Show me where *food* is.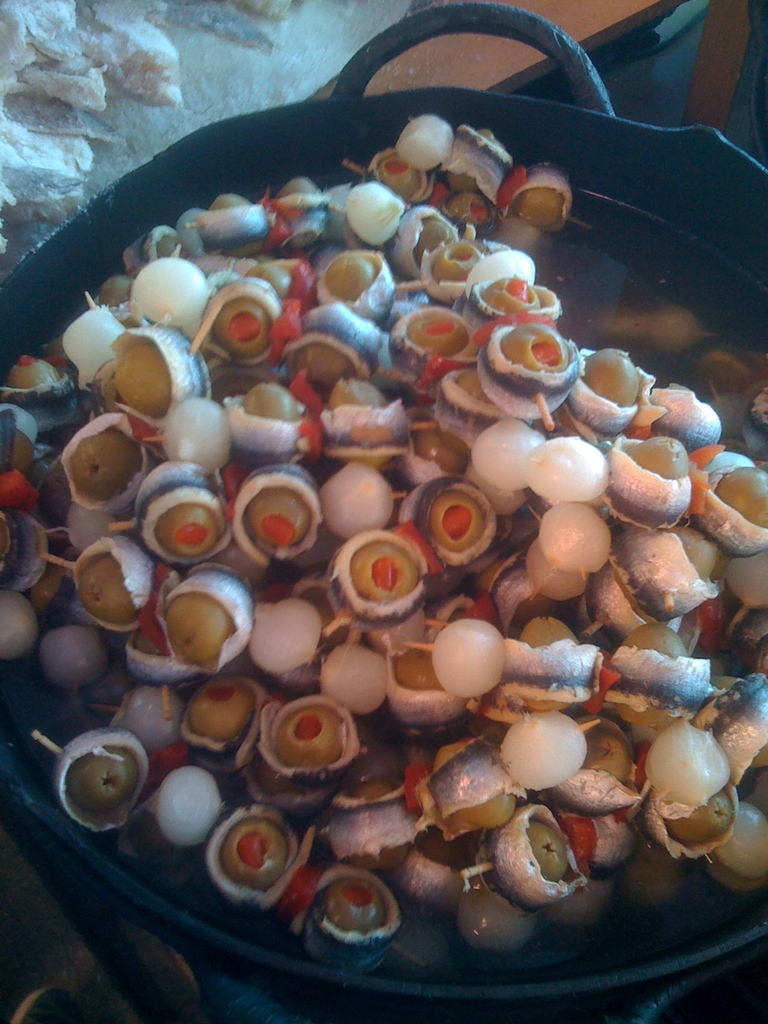
*food* is at bbox(1, 119, 767, 968).
